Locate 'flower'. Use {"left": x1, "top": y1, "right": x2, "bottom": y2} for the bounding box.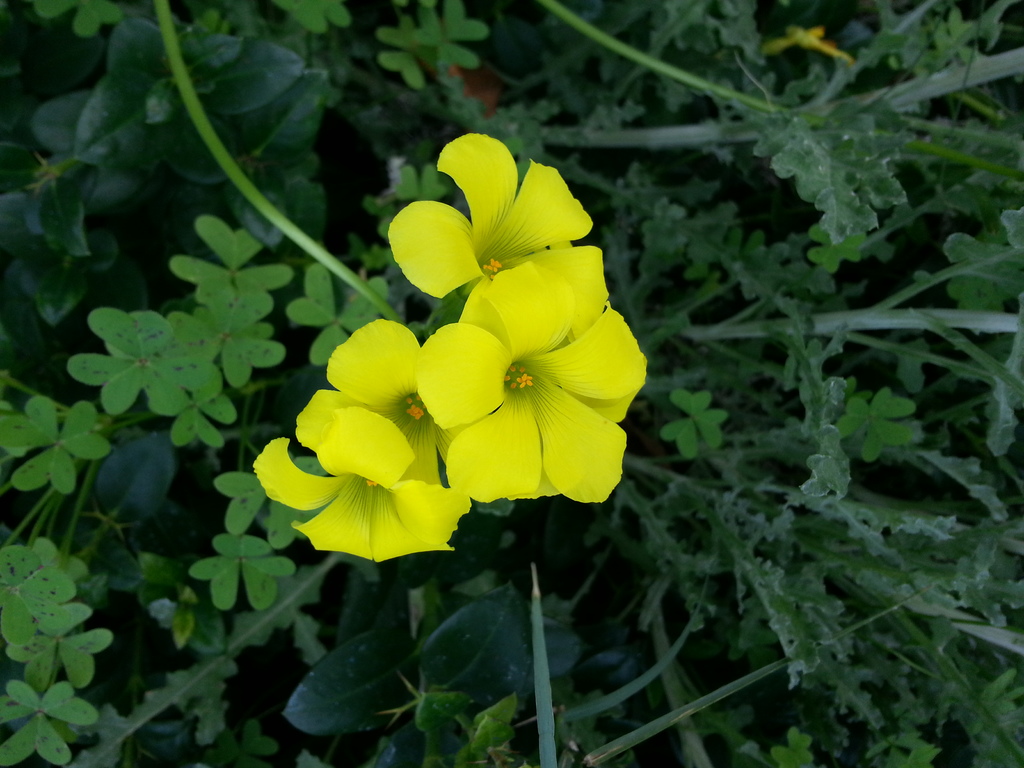
{"left": 417, "top": 257, "right": 653, "bottom": 508}.
